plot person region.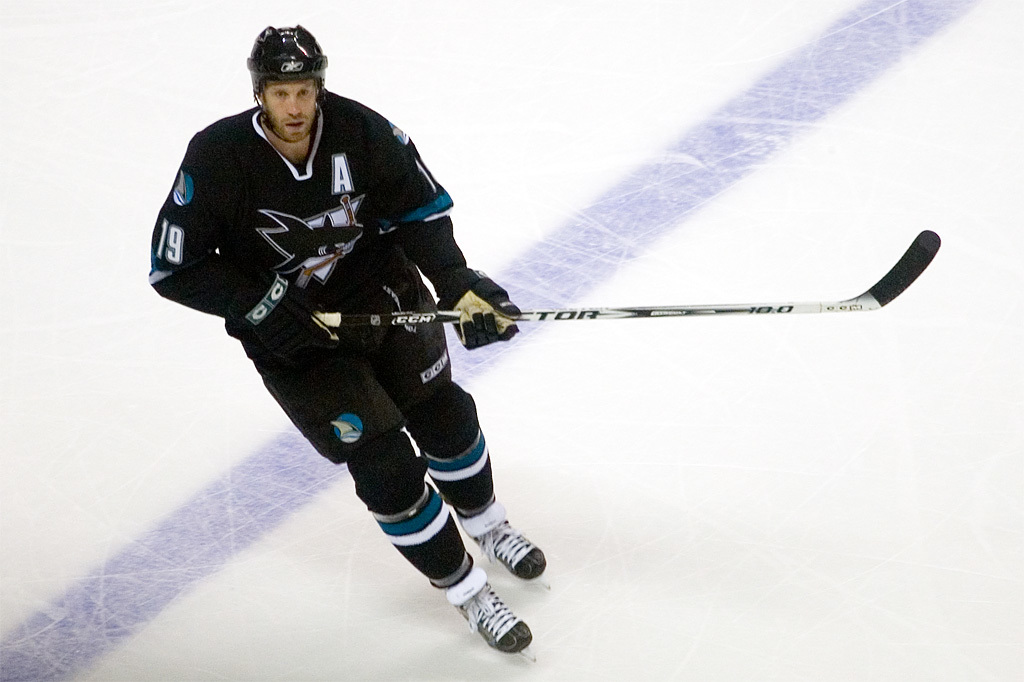
Plotted at 148:26:554:658.
